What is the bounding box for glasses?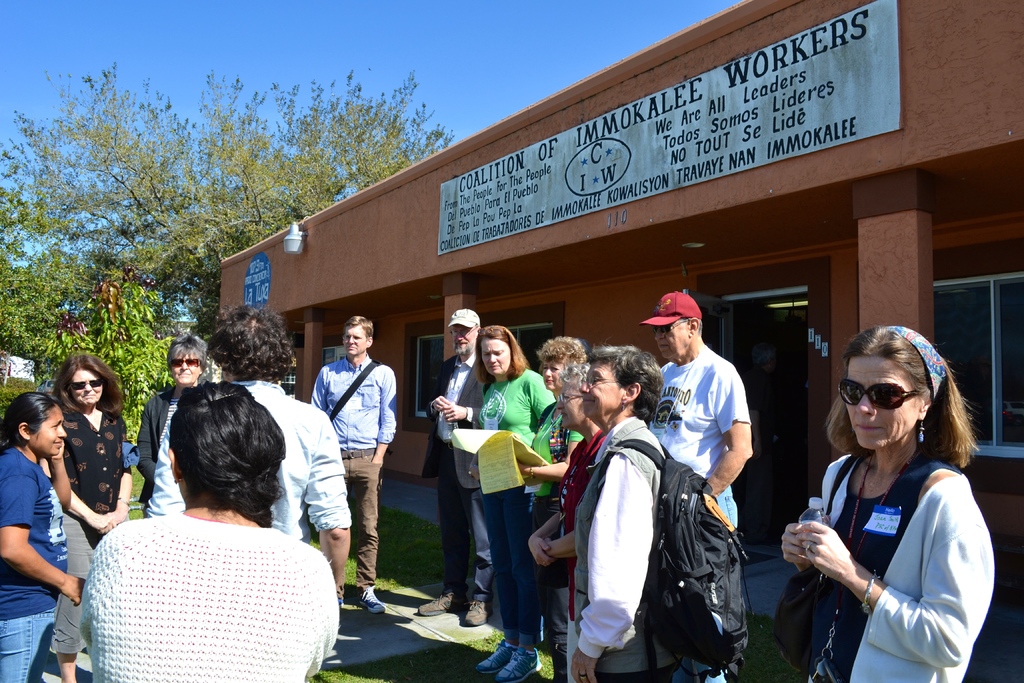
[167,357,201,370].
